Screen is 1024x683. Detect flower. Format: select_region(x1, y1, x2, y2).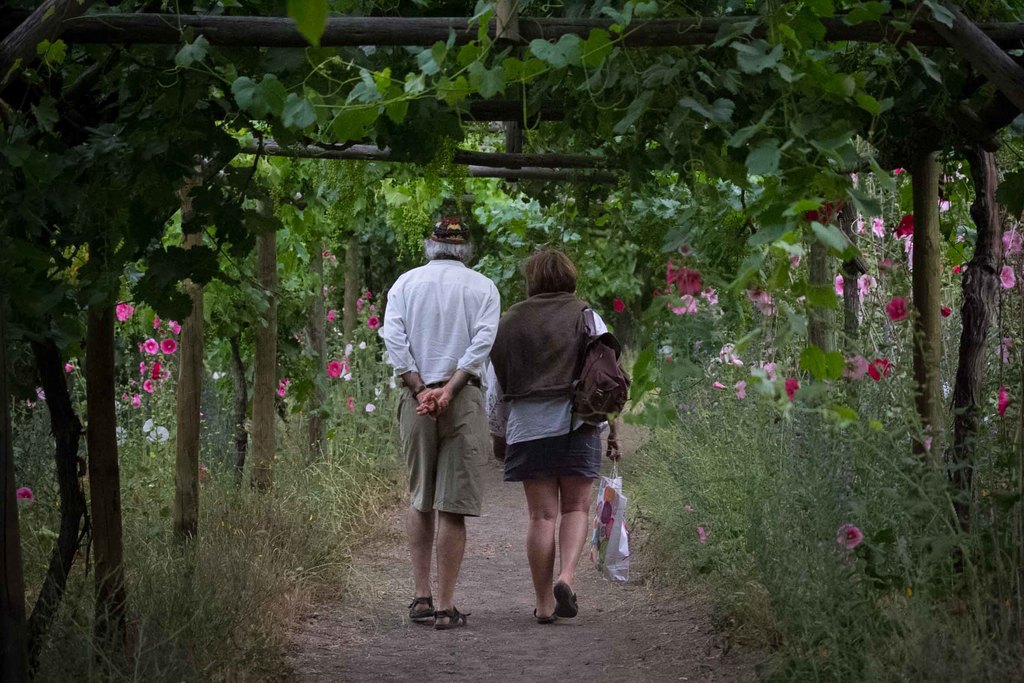
select_region(143, 338, 158, 355).
